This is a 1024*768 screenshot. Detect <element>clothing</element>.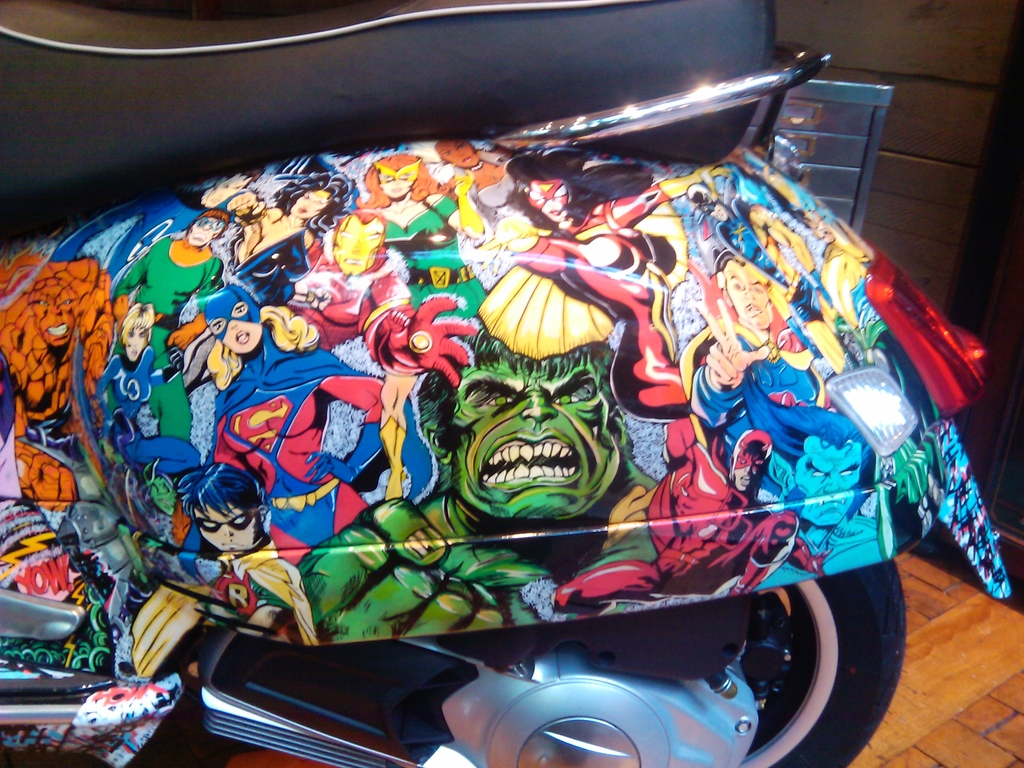
locate(96, 342, 199, 480).
